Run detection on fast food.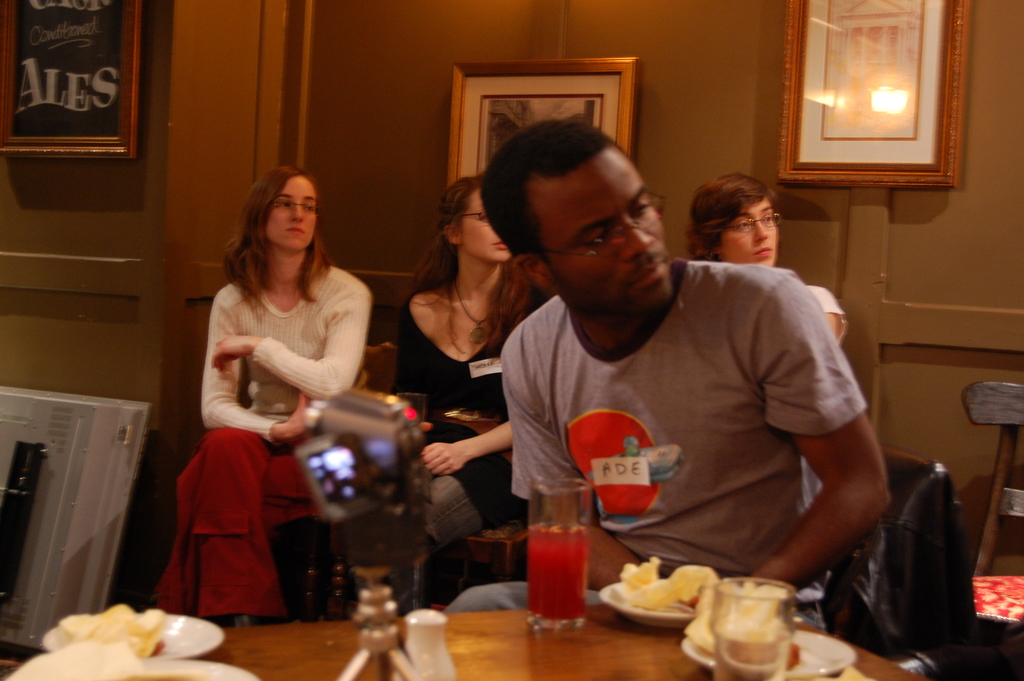
Result: [left=57, top=605, right=170, bottom=662].
